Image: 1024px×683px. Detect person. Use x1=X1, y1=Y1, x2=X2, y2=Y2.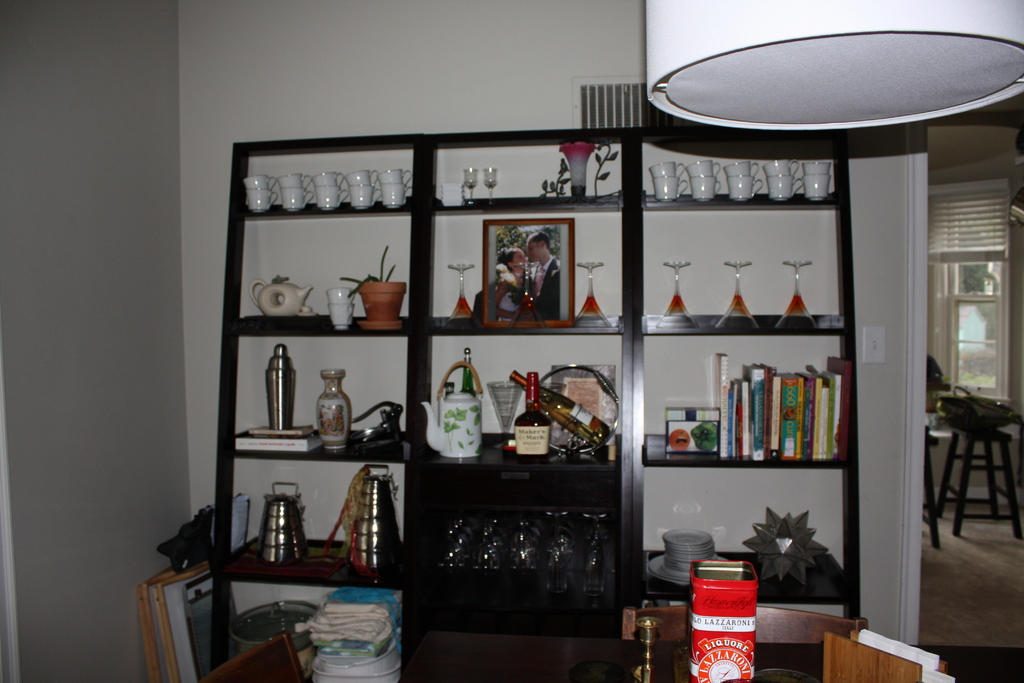
x1=498, y1=252, x2=527, y2=313.
